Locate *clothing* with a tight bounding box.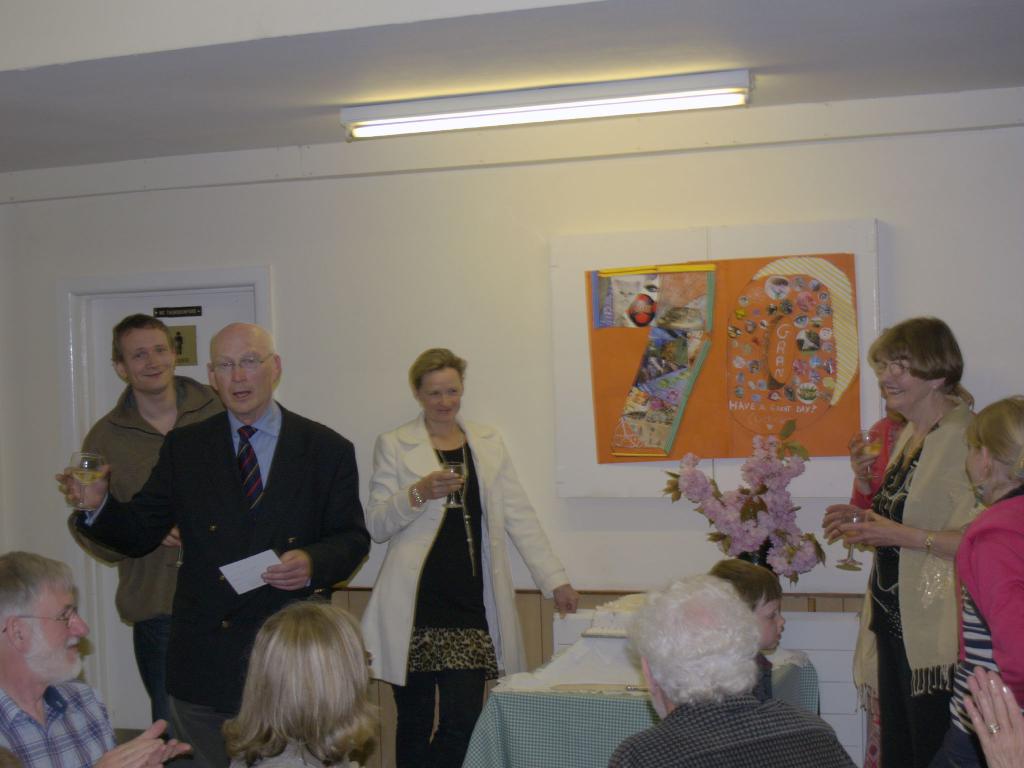
[931,486,1023,767].
